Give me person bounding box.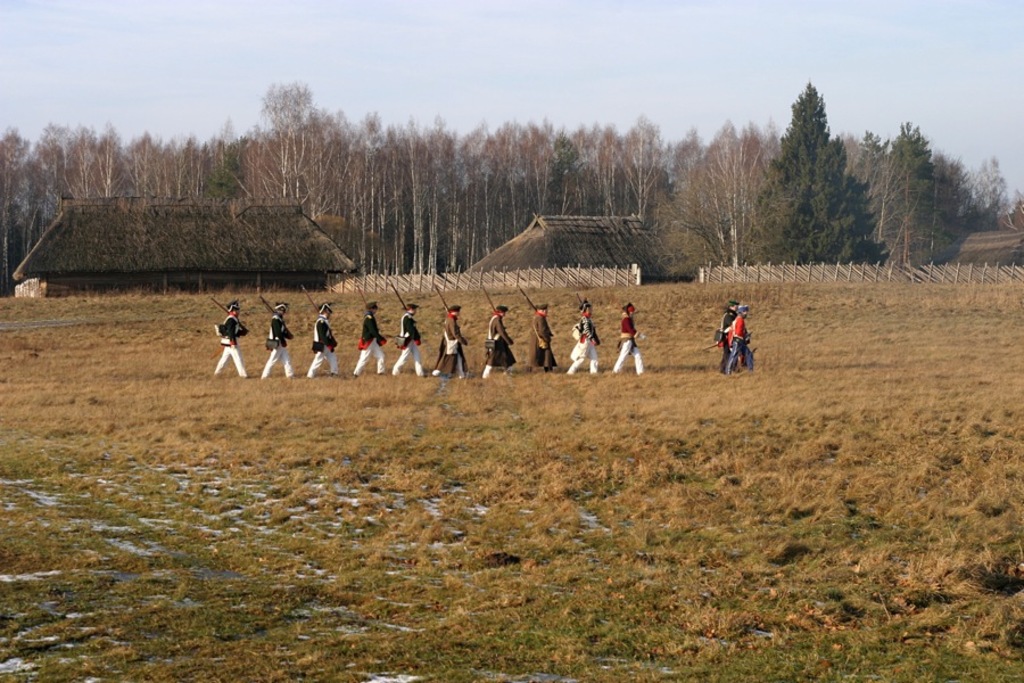
Rect(608, 297, 645, 378).
